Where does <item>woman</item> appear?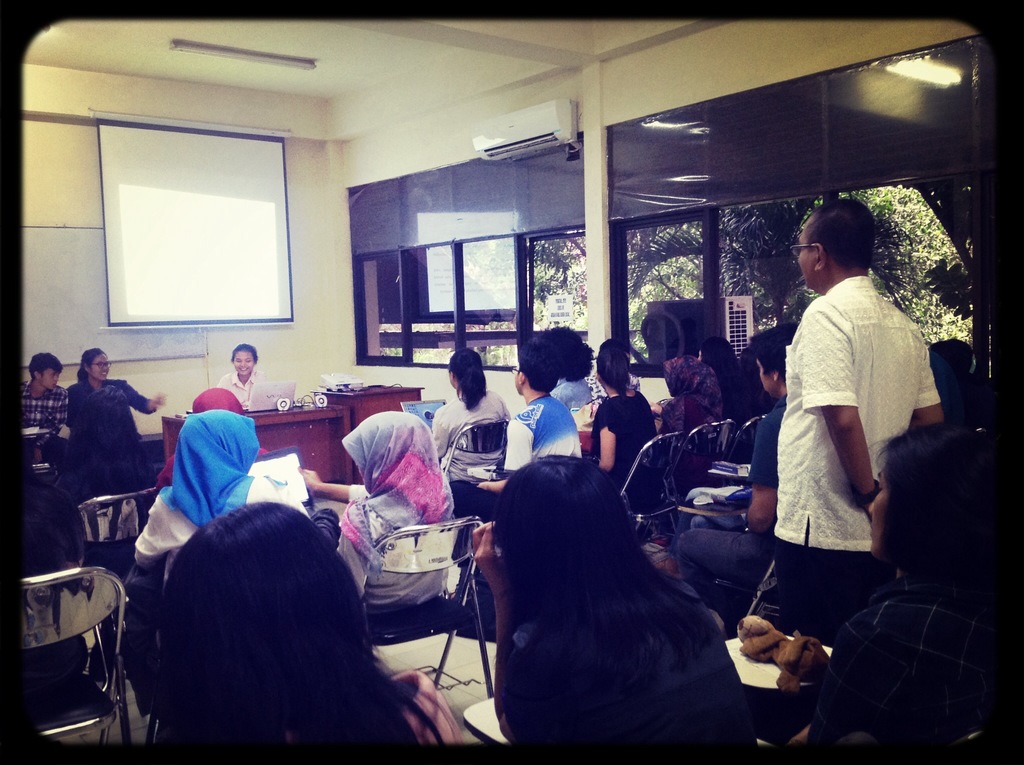
Appears at Rect(217, 344, 266, 402).
